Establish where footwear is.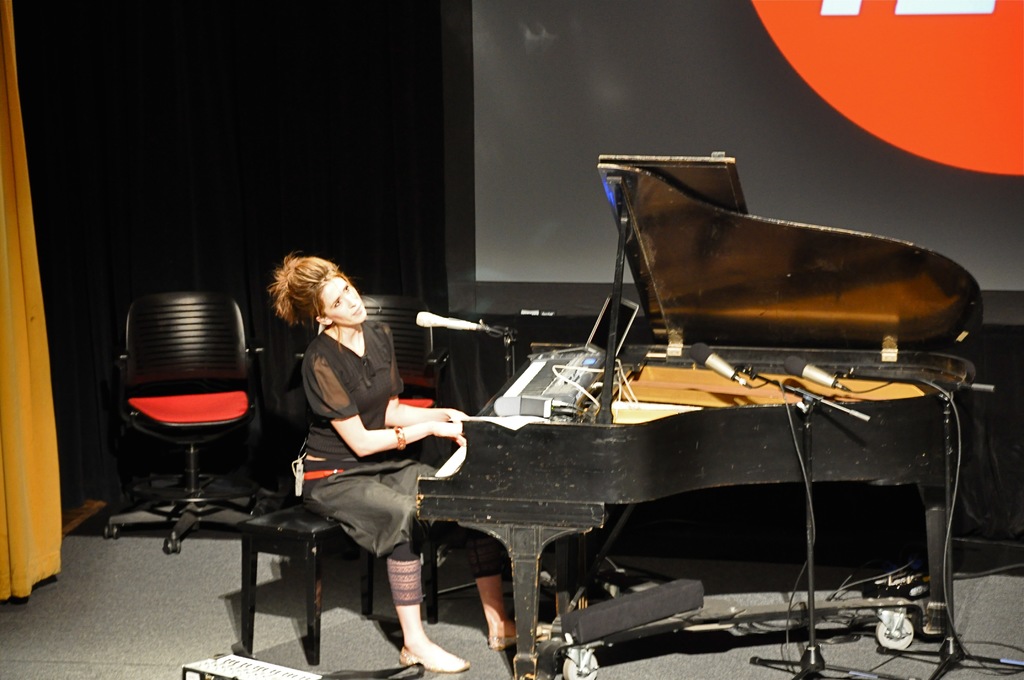
Established at 487 621 556 651.
